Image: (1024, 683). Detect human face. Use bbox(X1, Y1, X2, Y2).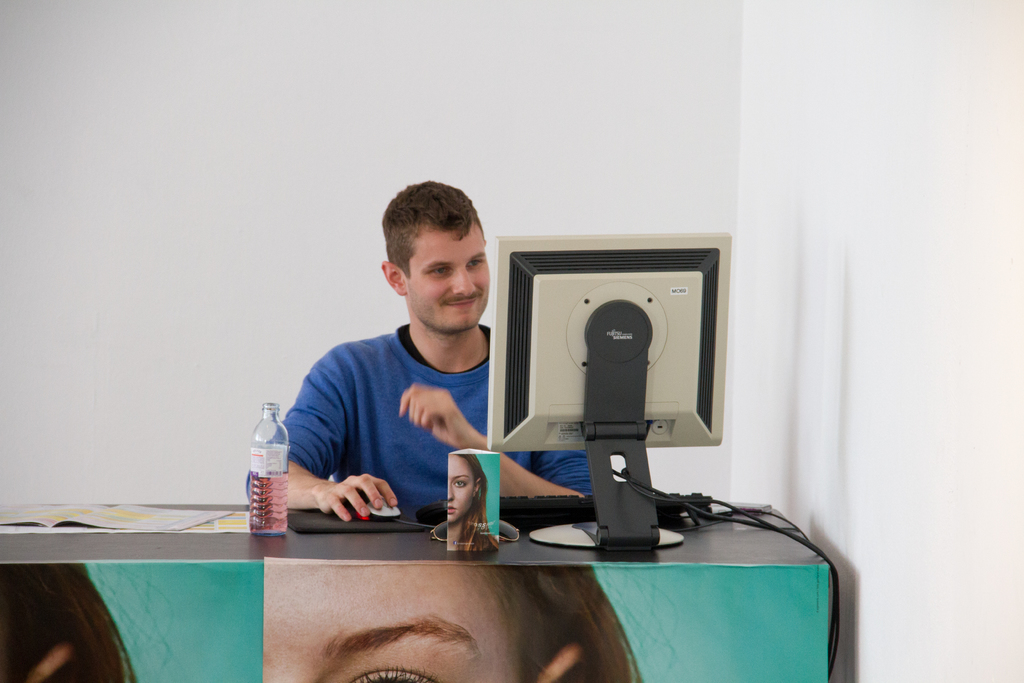
bbox(402, 220, 493, 332).
